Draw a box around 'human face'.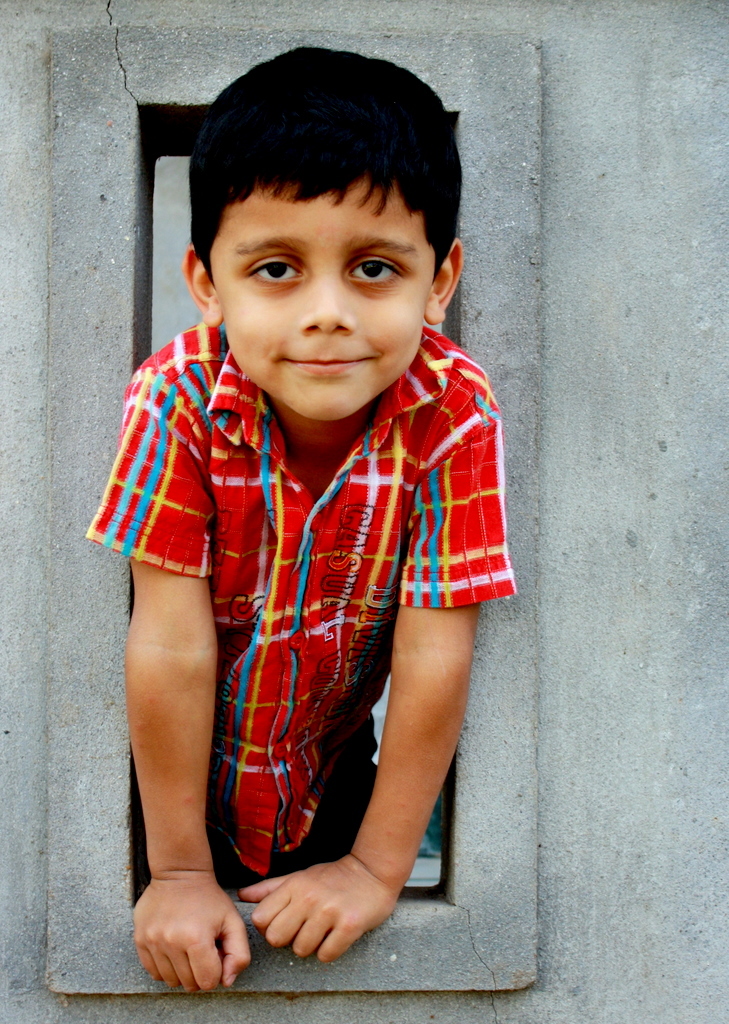
(left=204, top=179, right=434, bottom=418).
